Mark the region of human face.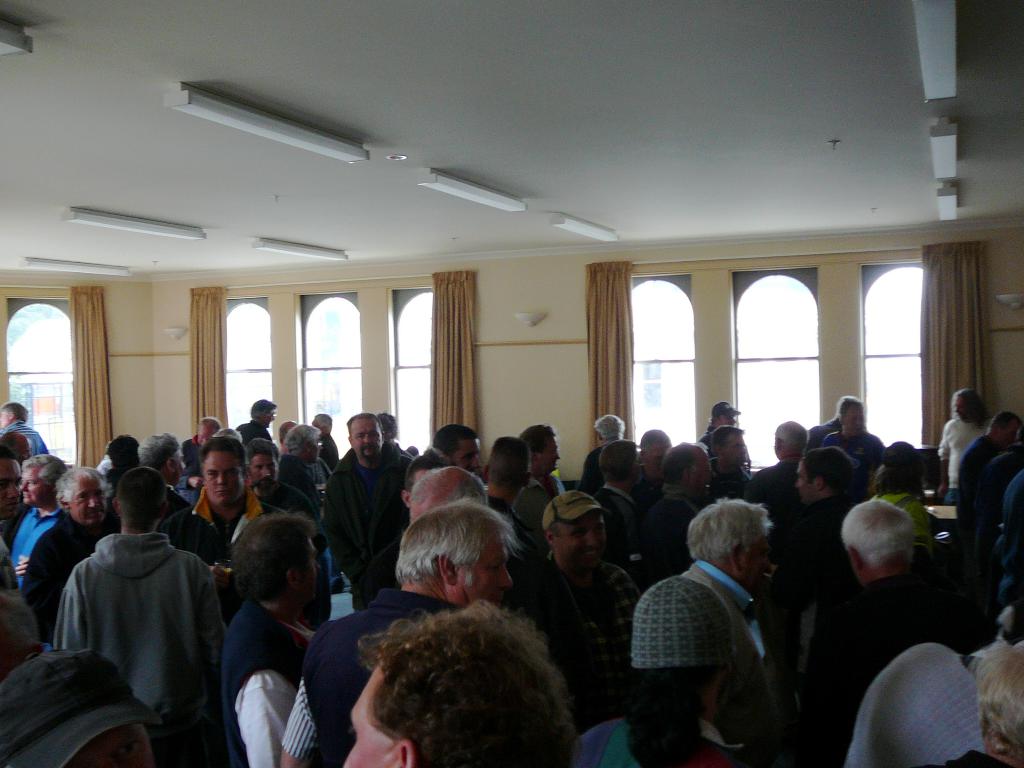
Region: bbox(193, 421, 213, 446).
